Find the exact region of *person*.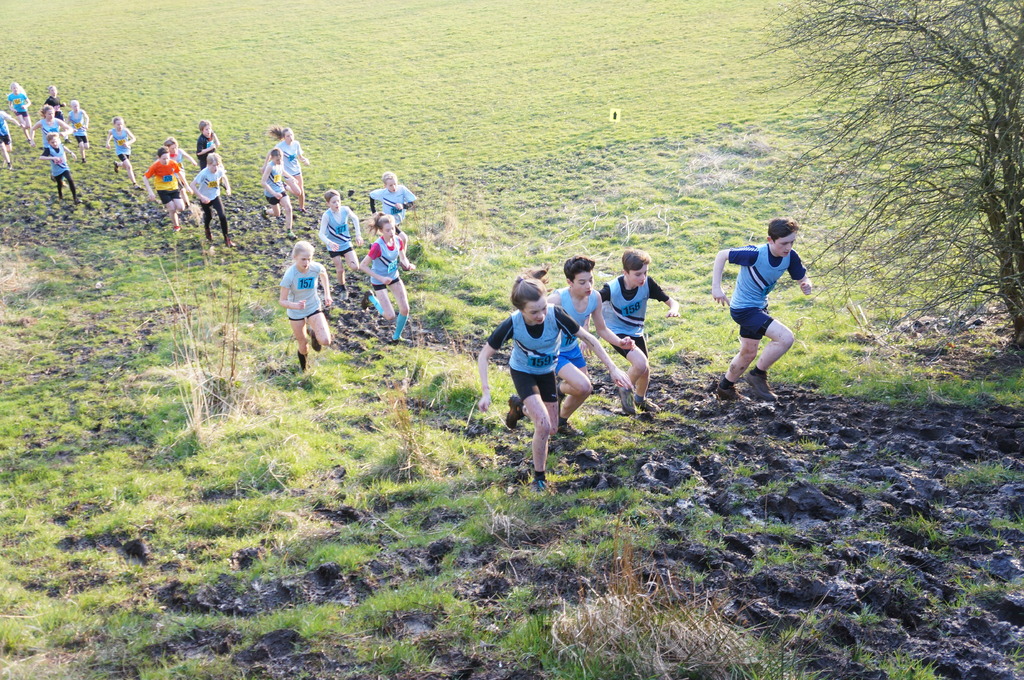
Exact region: bbox=(149, 154, 183, 252).
